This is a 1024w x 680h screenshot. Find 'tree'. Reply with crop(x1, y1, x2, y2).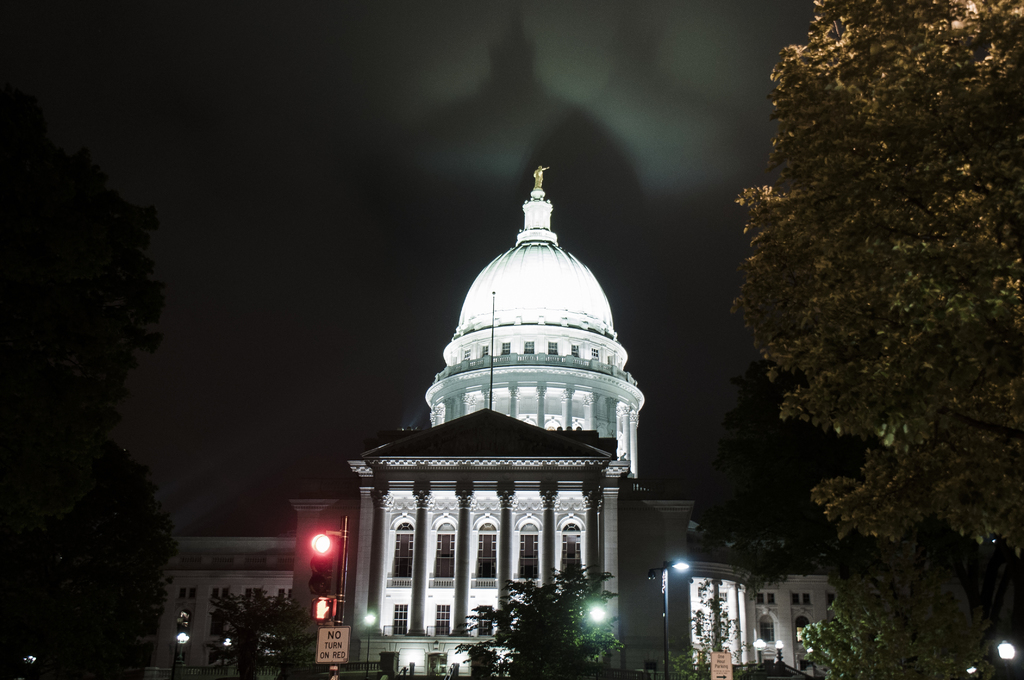
crop(731, 0, 1023, 679).
